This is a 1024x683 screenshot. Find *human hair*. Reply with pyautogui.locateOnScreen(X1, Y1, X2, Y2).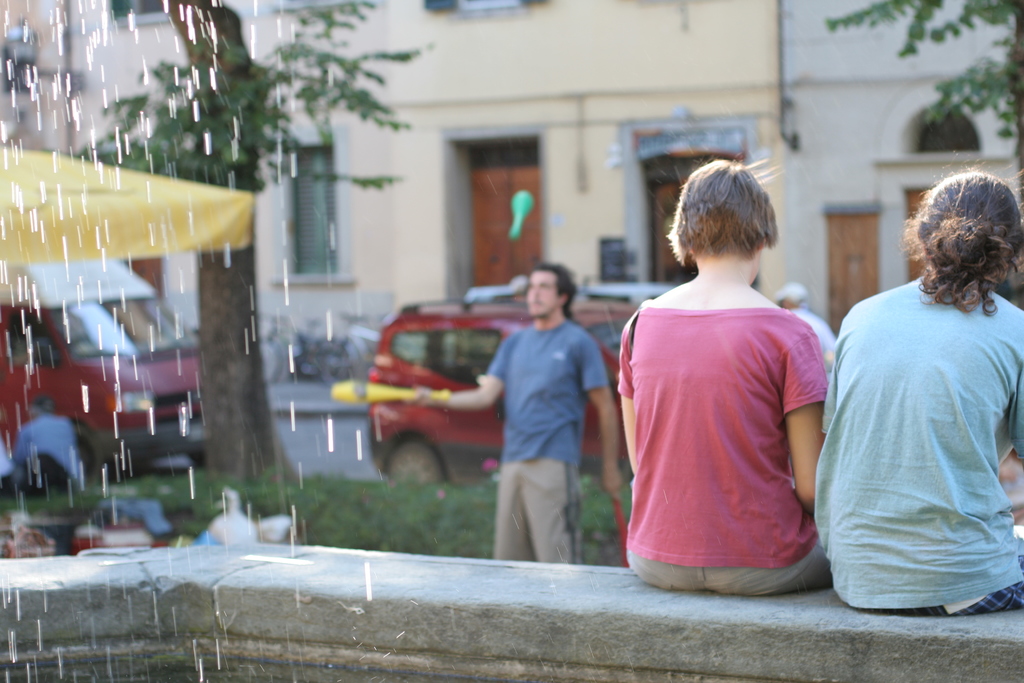
pyautogui.locateOnScreen(774, 281, 808, 306).
